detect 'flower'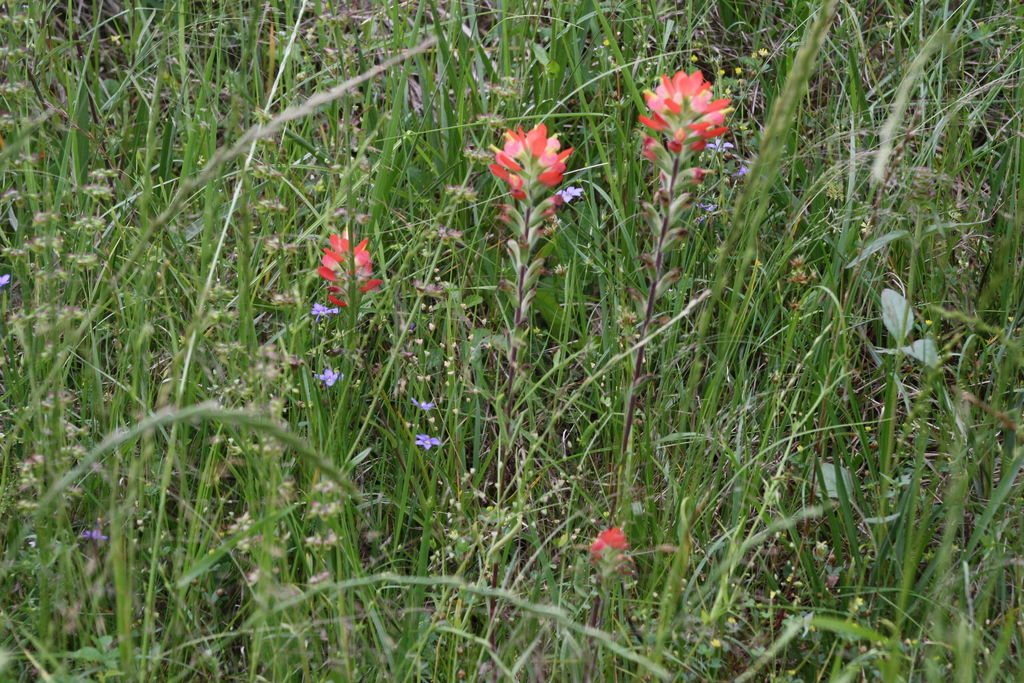
707 136 731 154
